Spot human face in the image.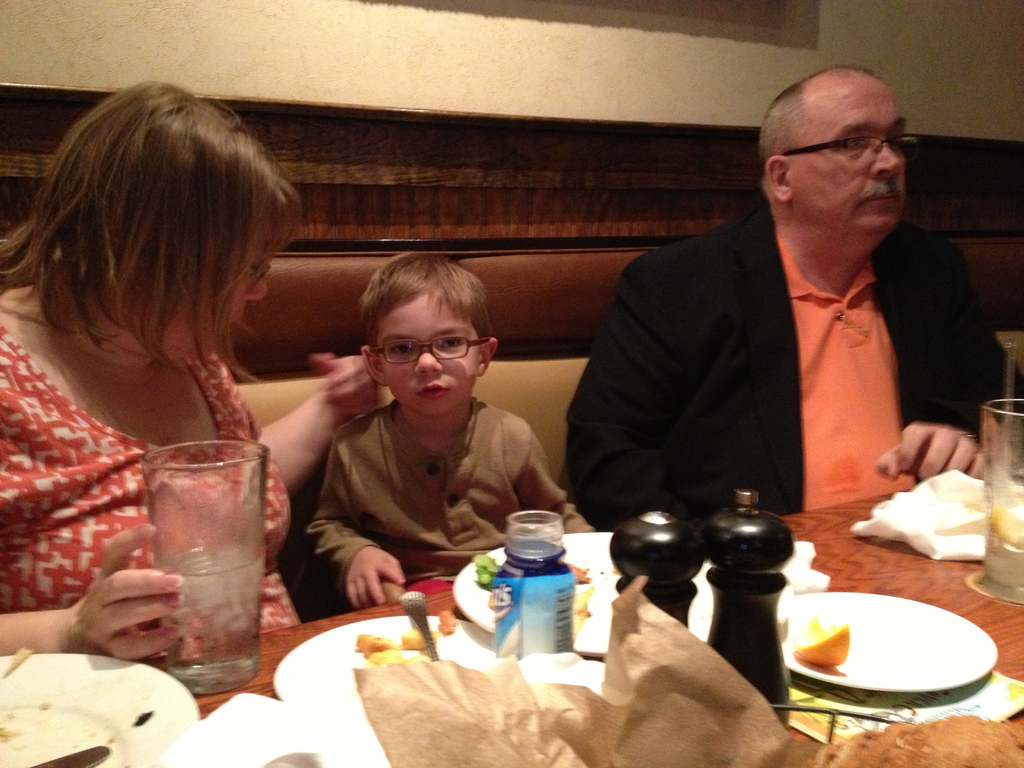
human face found at <box>789,85,907,237</box>.
